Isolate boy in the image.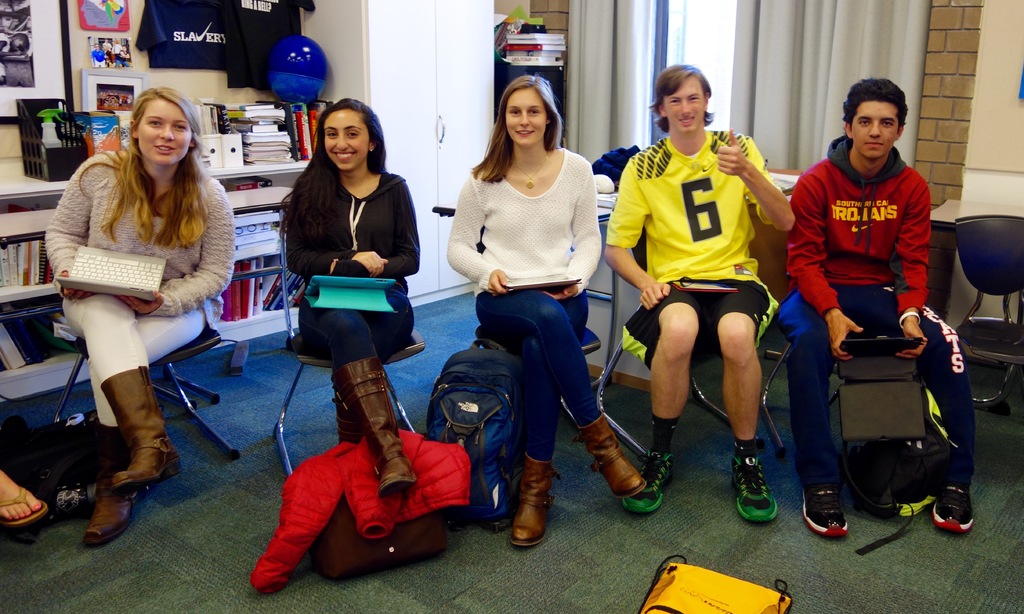
Isolated region: (604,59,792,524).
